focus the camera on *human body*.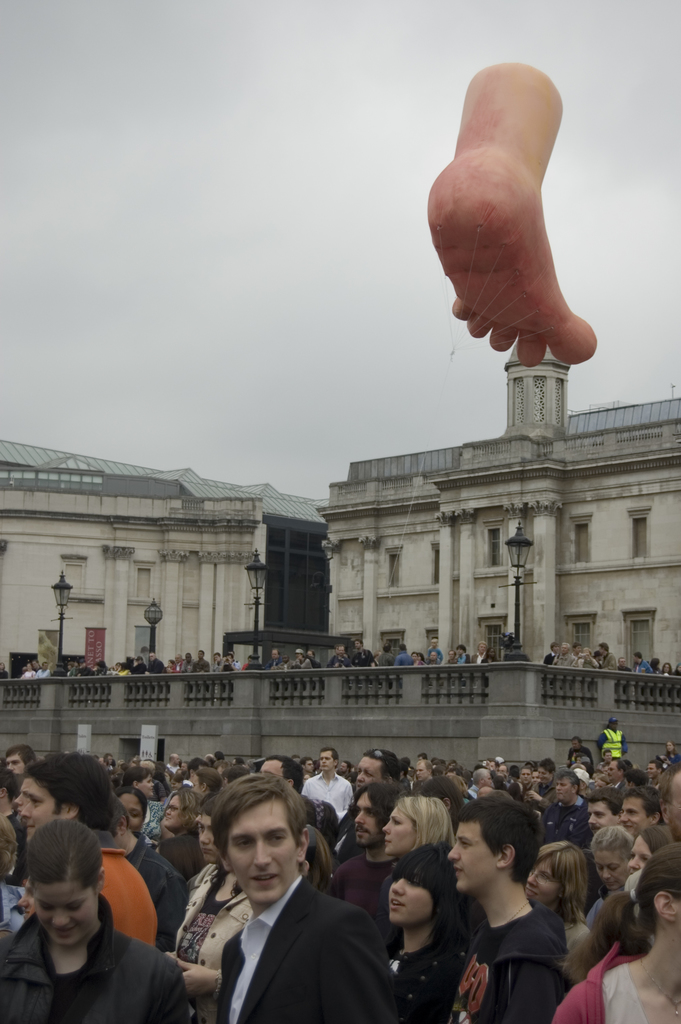
Focus region: bbox(159, 798, 399, 1023).
